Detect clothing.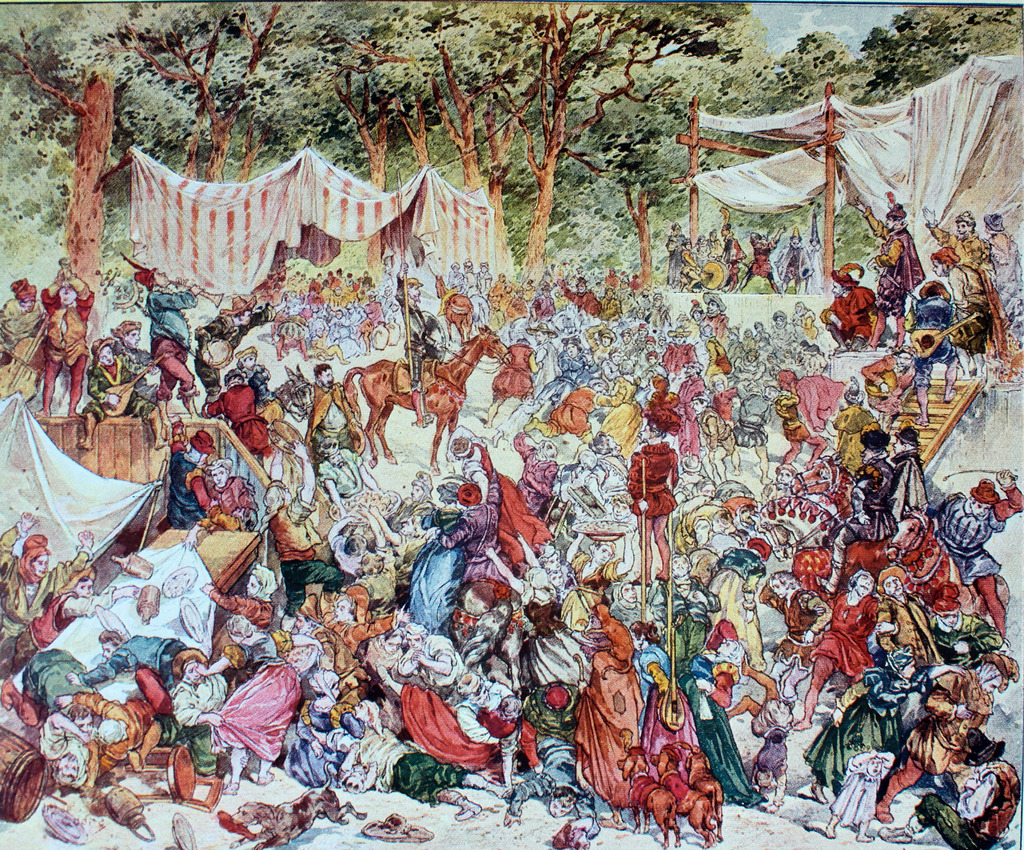
Detected at locate(934, 618, 1005, 669).
